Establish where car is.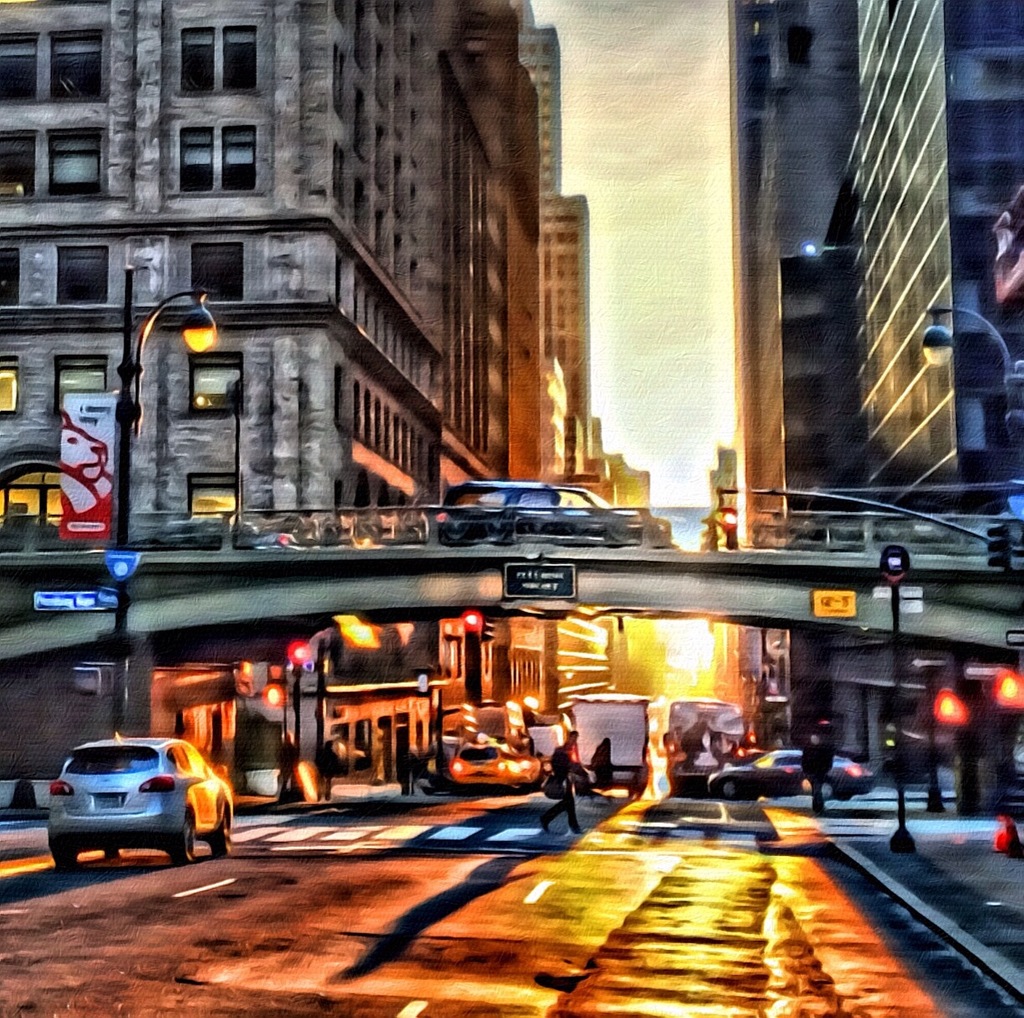
Established at [left=101, top=746, right=226, bottom=872].
